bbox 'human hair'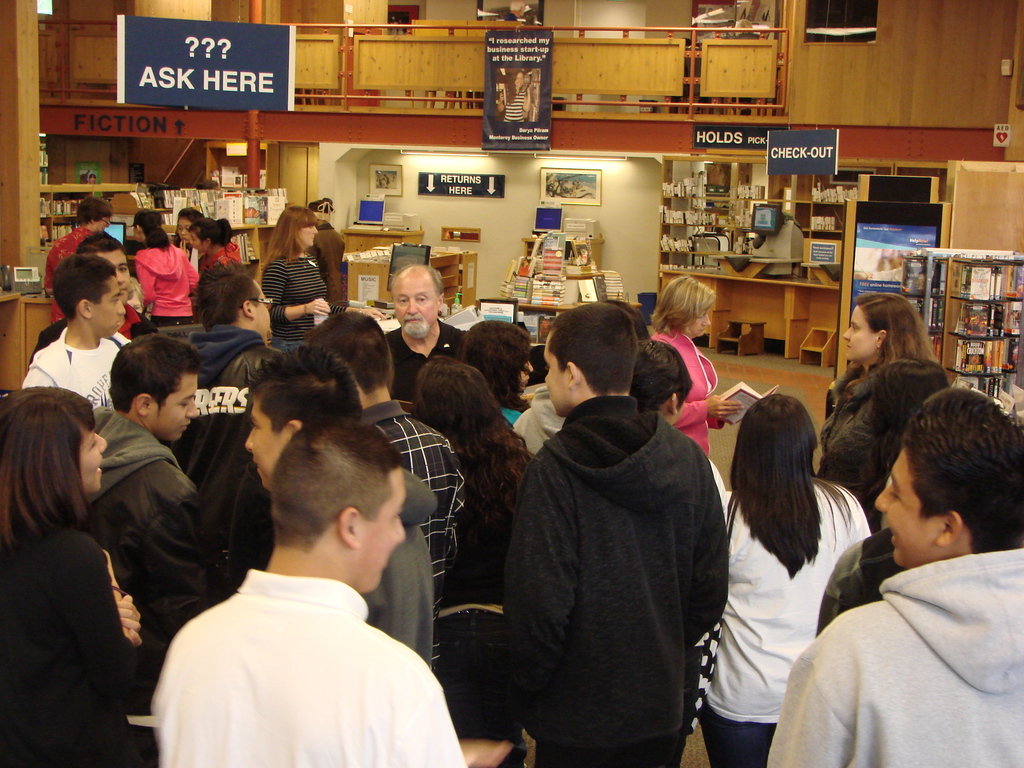
113:333:209:413
